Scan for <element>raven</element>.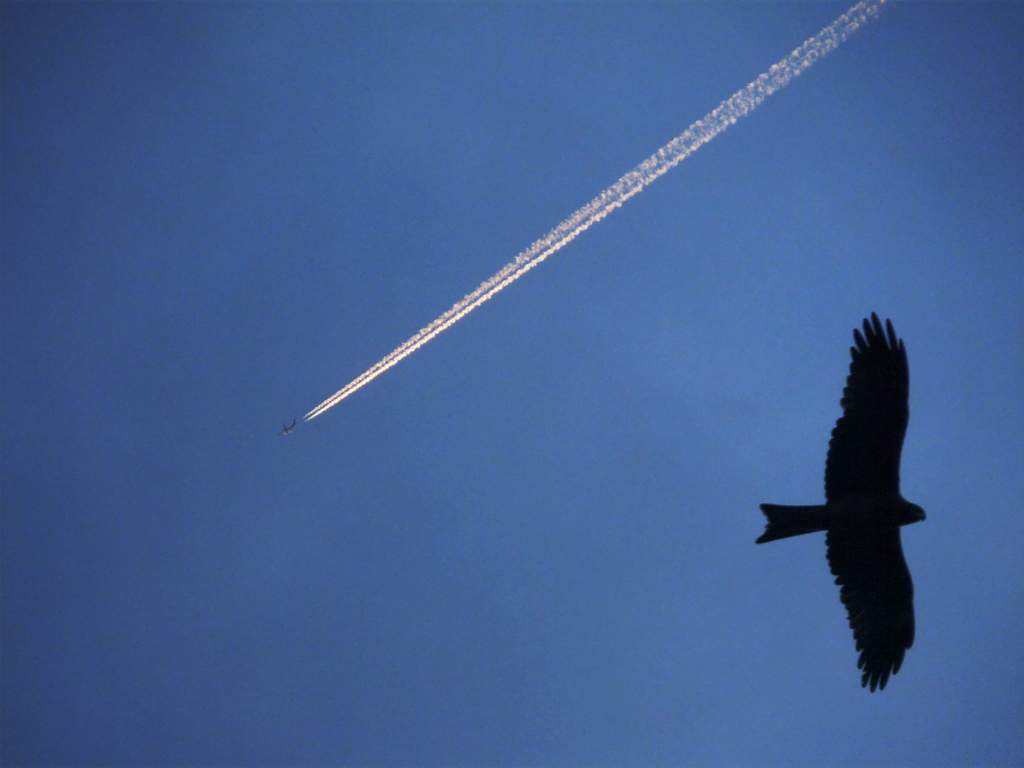
Scan result: BBox(755, 310, 929, 694).
